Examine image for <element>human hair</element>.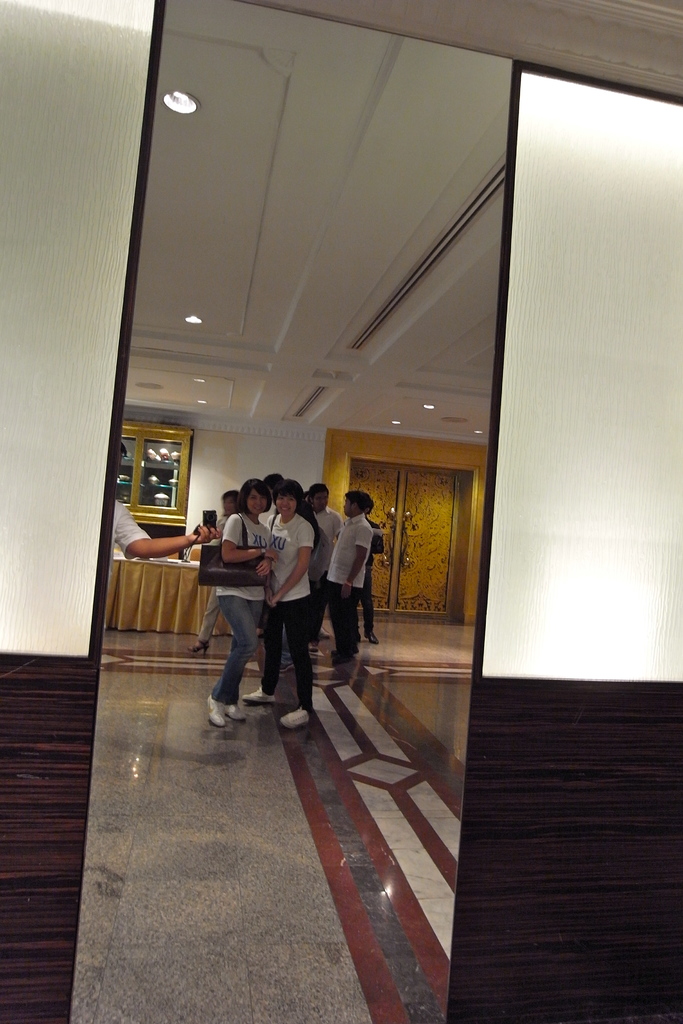
Examination result: select_region(264, 483, 320, 536).
